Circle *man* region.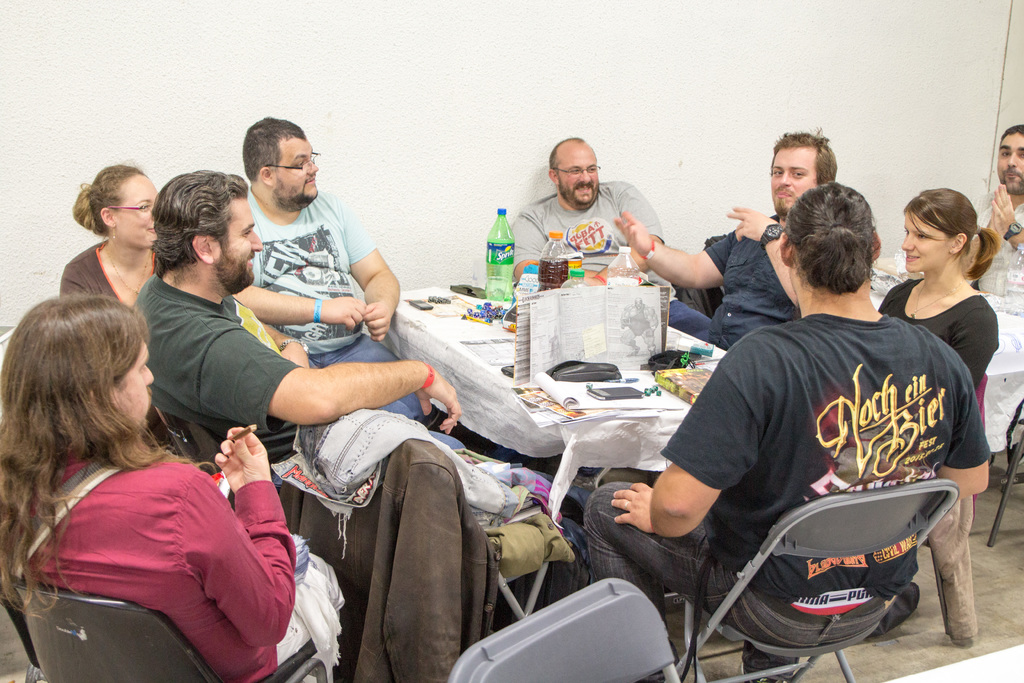
Region: (left=511, top=131, right=708, bottom=345).
